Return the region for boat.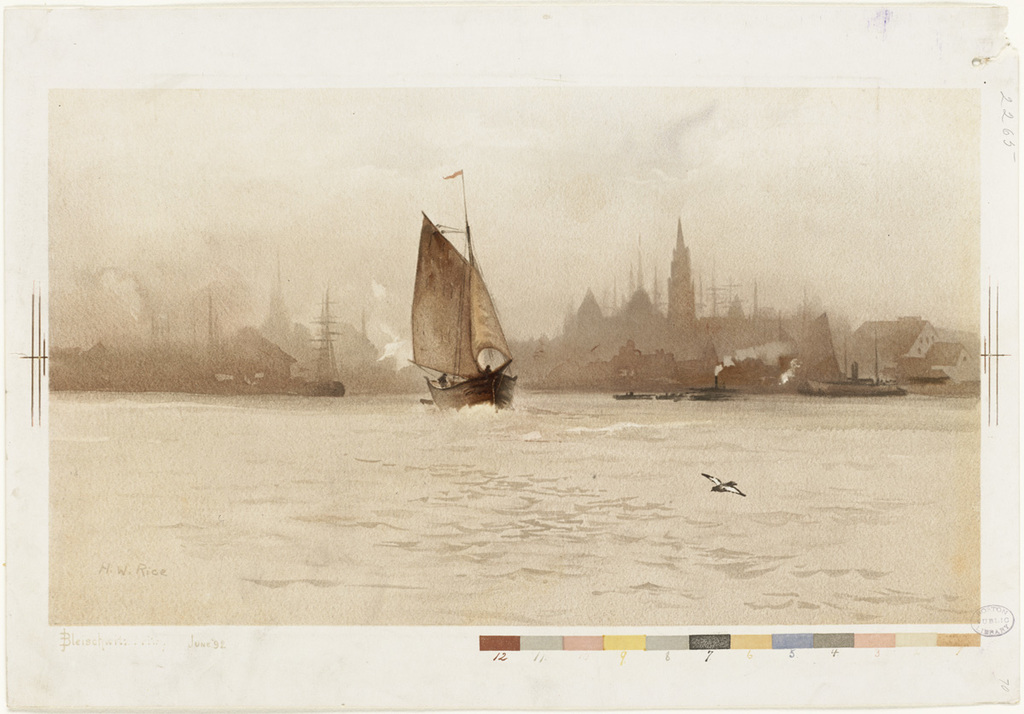
bbox=[398, 189, 526, 433].
